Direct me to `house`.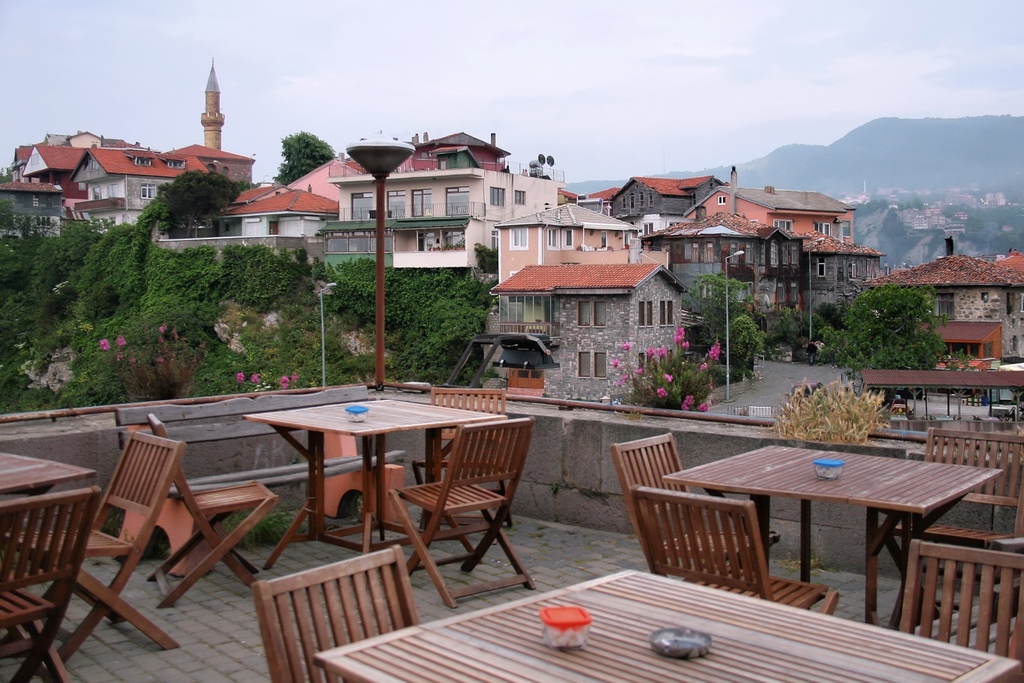
Direction: 682 183 860 242.
